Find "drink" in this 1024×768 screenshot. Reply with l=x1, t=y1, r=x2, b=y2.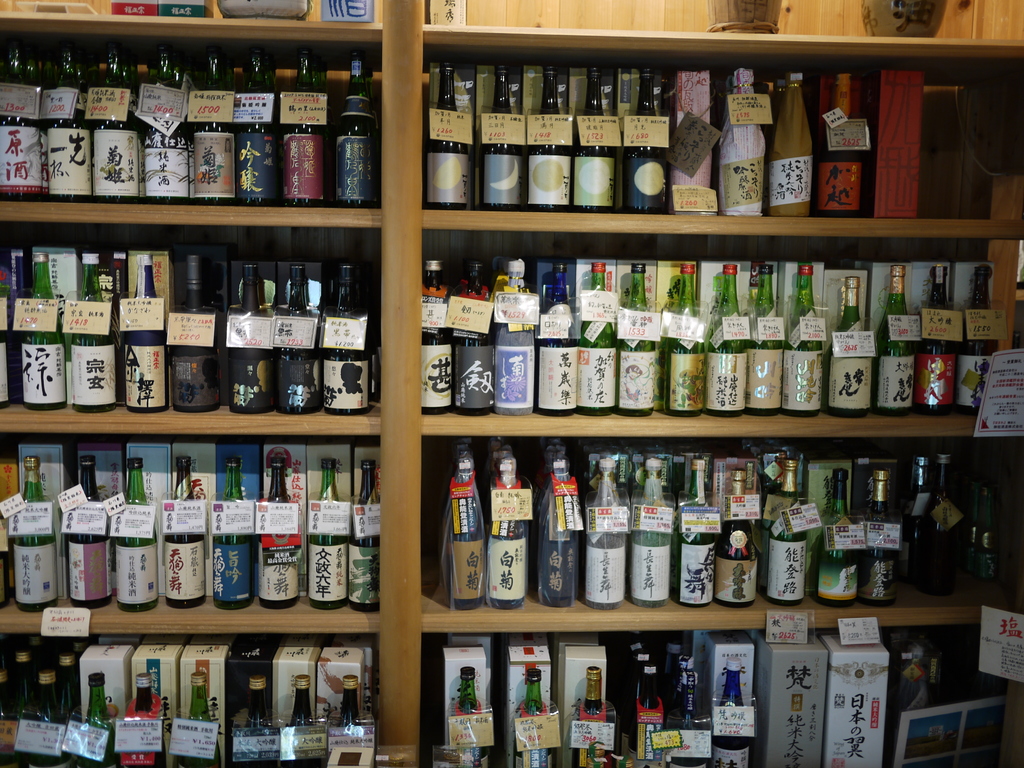
l=530, t=67, r=567, b=208.
